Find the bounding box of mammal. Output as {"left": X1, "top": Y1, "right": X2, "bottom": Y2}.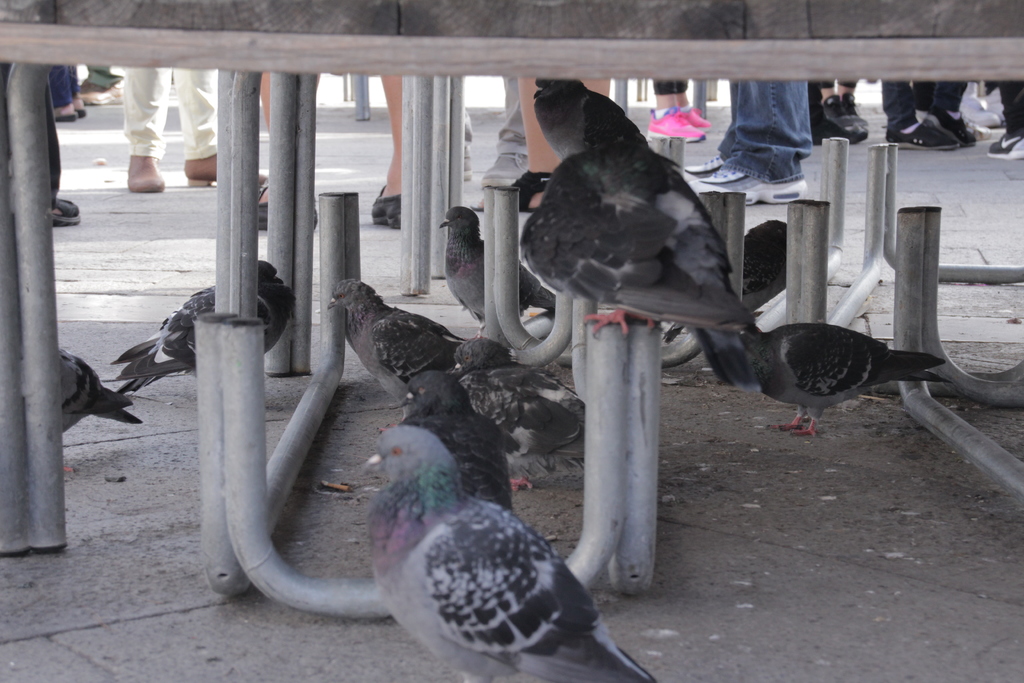
{"left": 685, "top": 51, "right": 791, "bottom": 195}.
